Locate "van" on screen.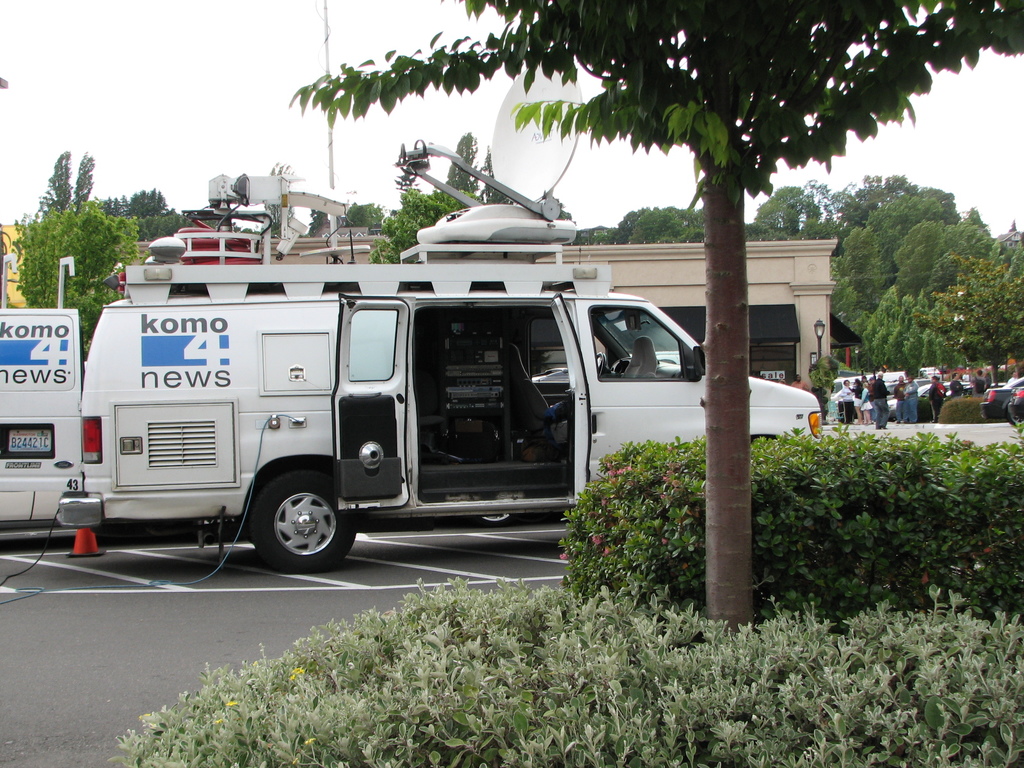
On screen at bbox=(0, 262, 829, 570).
